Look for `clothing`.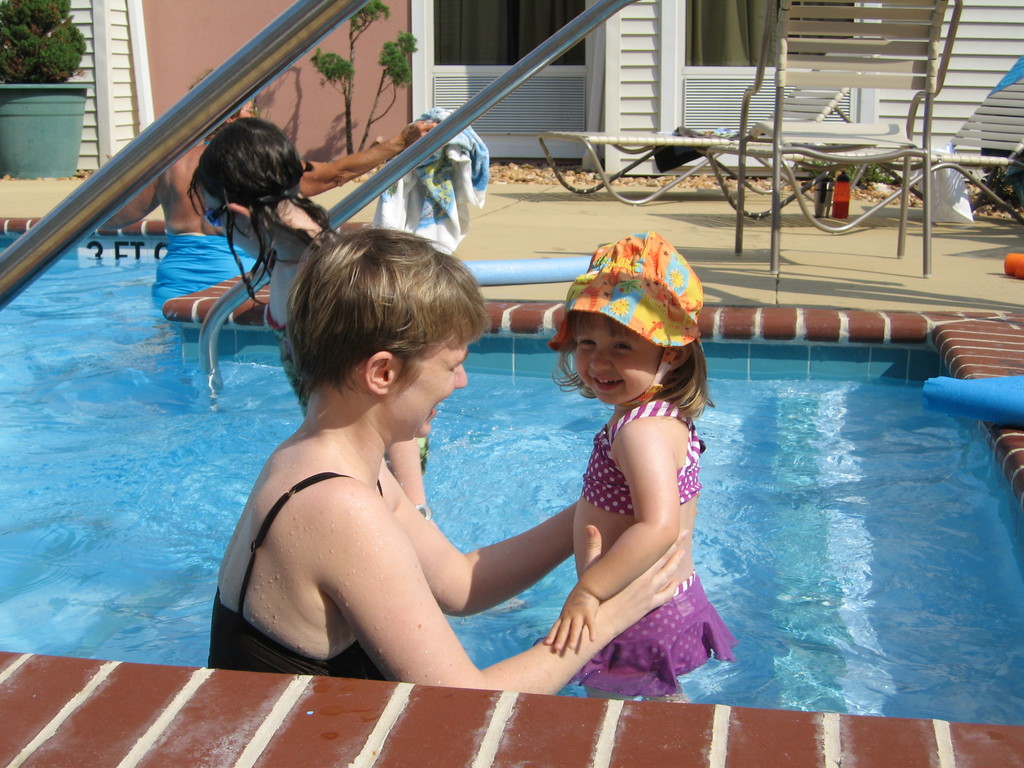
Found: <bbox>153, 233, 263, 300</bbox>.
